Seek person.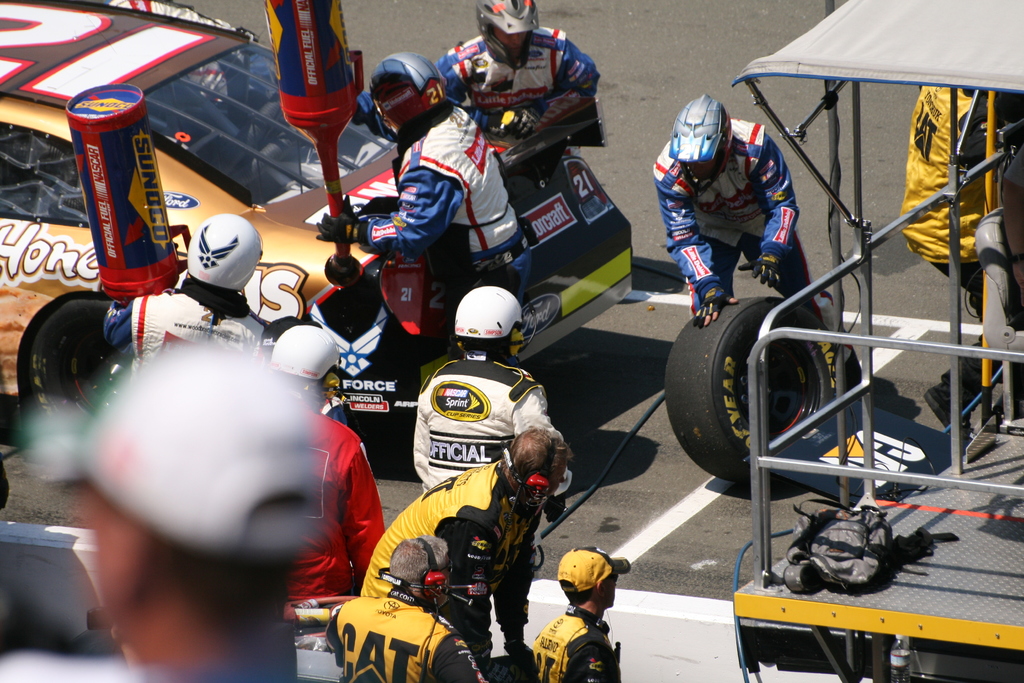
l=646, t=90, r=818, b=334.
